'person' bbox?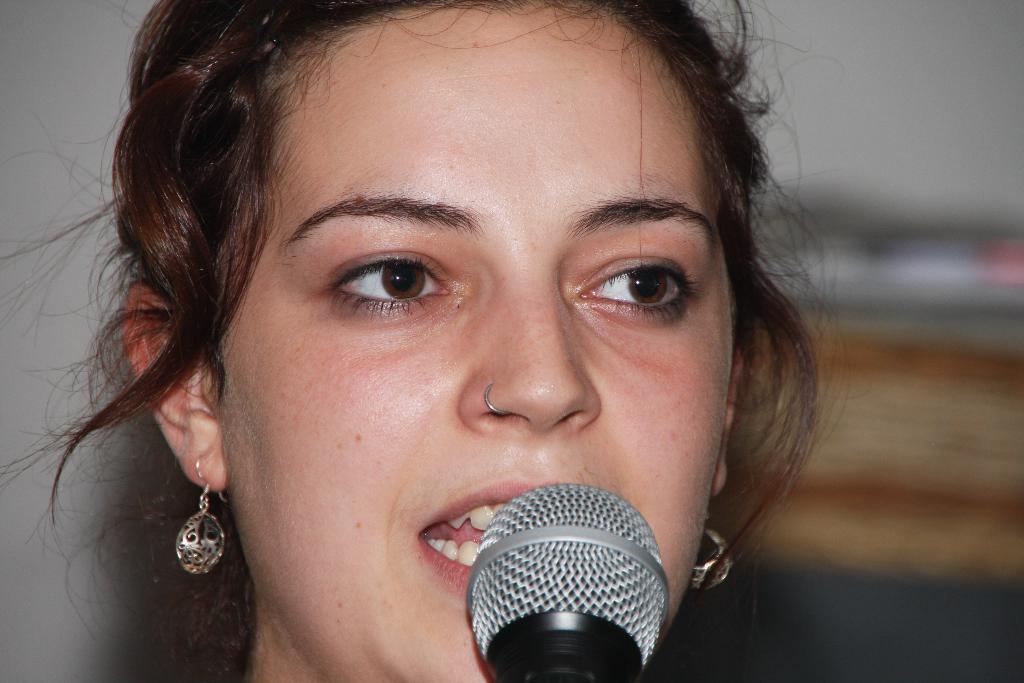
Rect(60, 37, 863, 673)
